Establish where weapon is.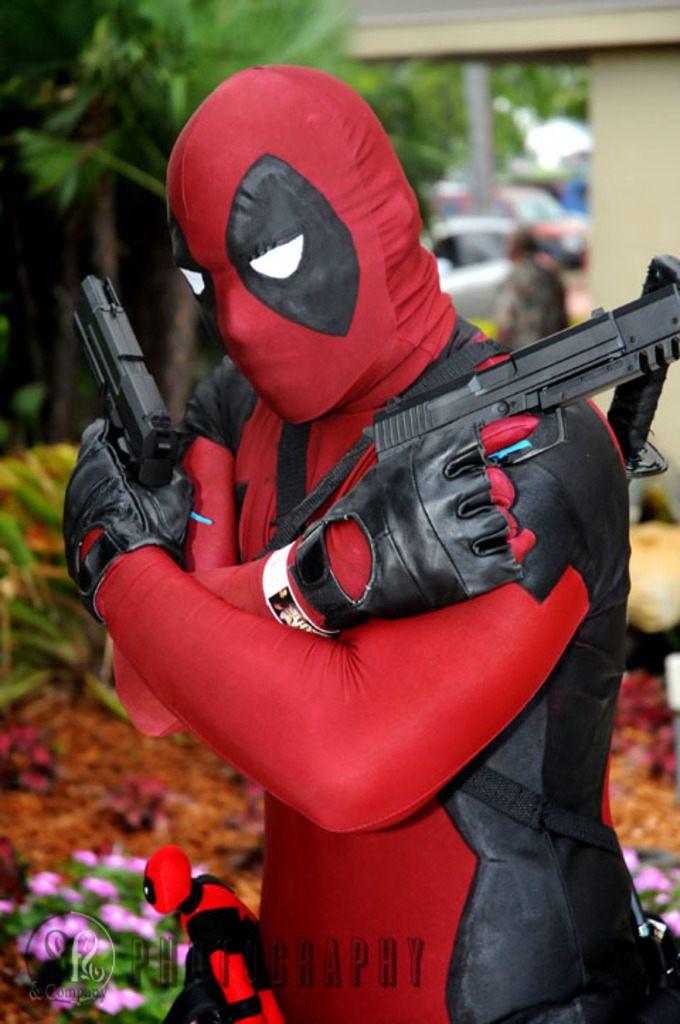
Established at <region>57, 265, 204, 581</region>.
